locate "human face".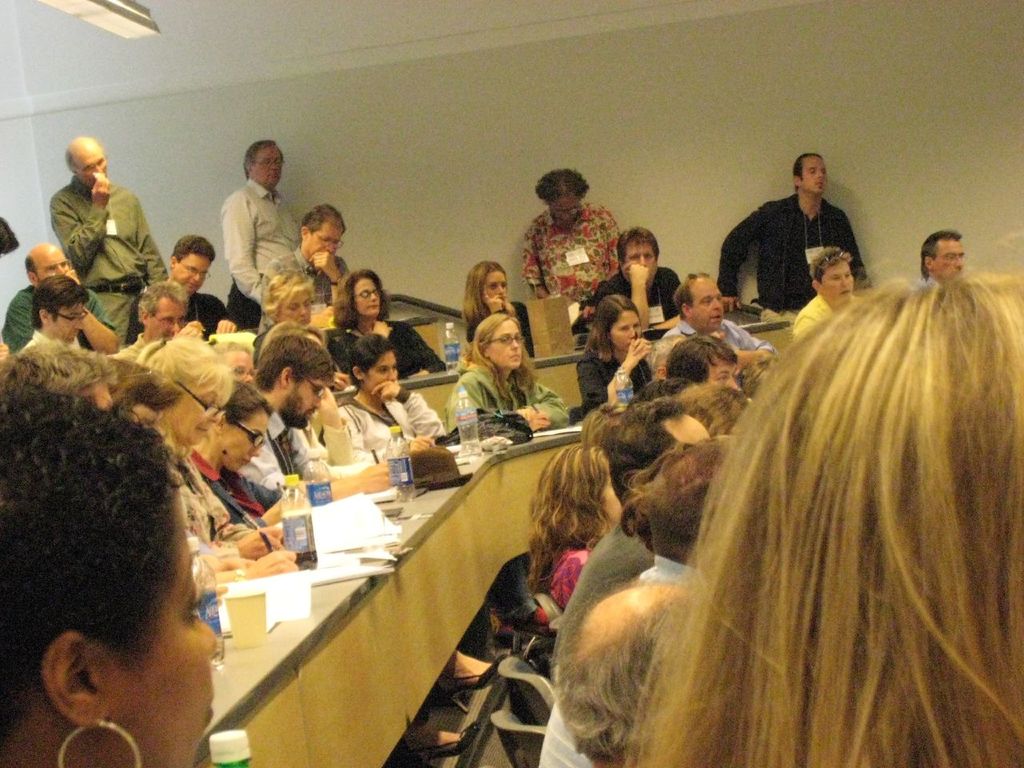
Bounding box: crop(355, 275, 380, 315).
